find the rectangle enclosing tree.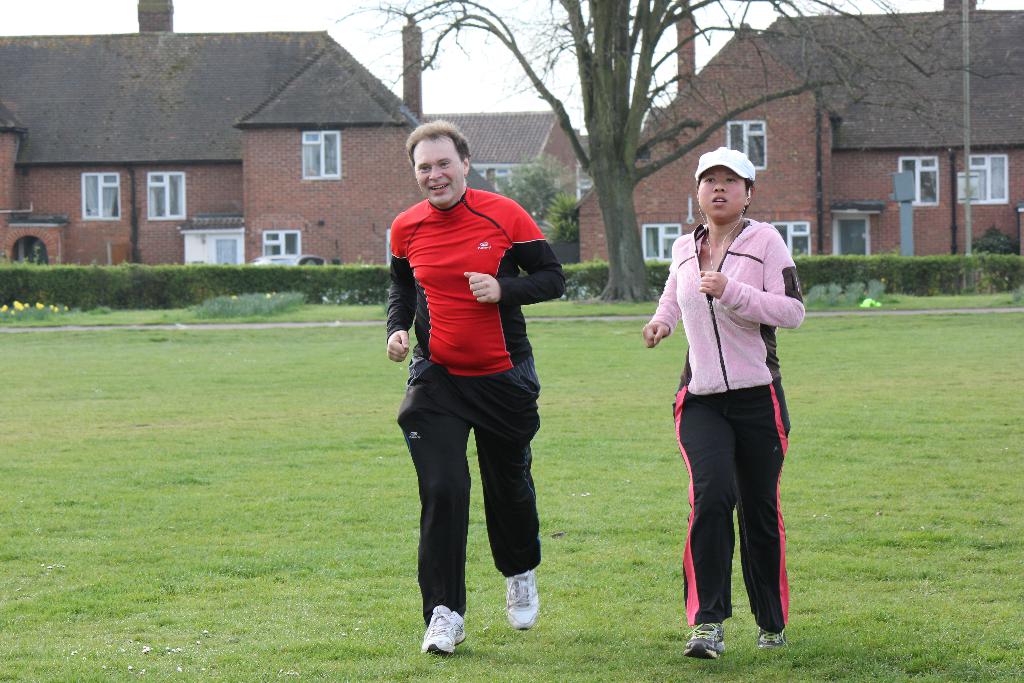
locate(493, 142, 579, 211).
